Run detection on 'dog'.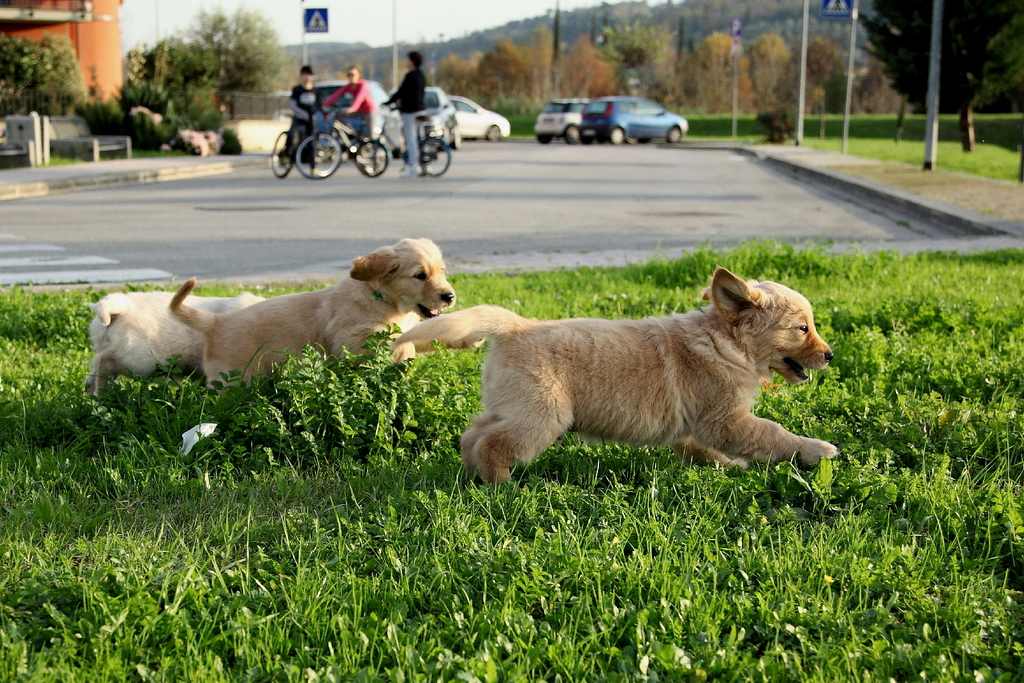
Result: bbox=(391, 265, 843, 486).
